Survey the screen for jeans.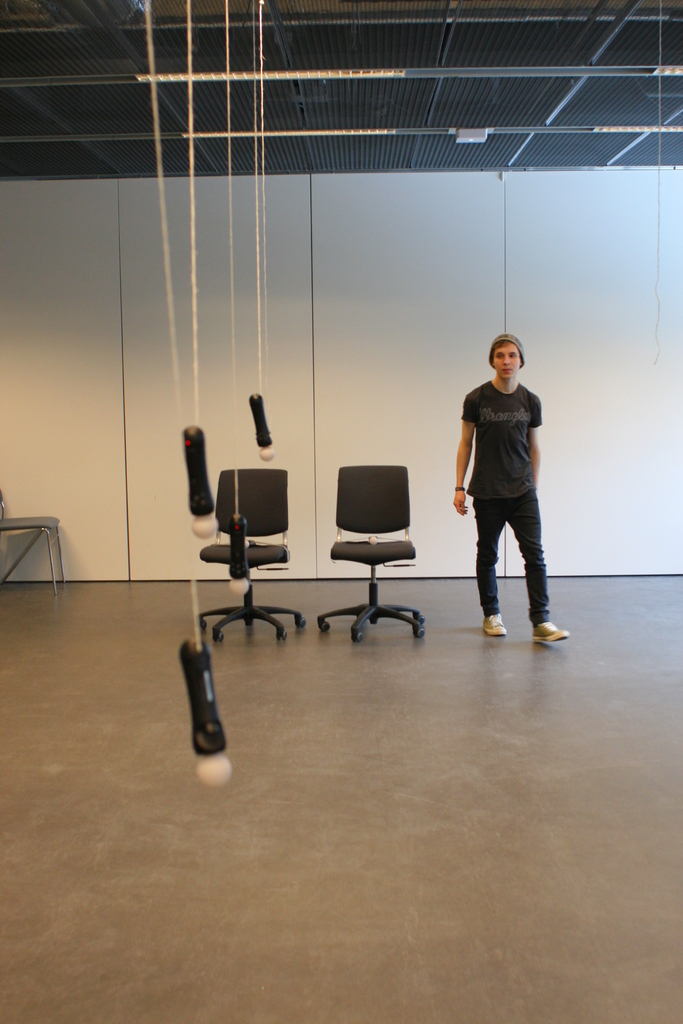
Survey found: 476:489:561:649.
